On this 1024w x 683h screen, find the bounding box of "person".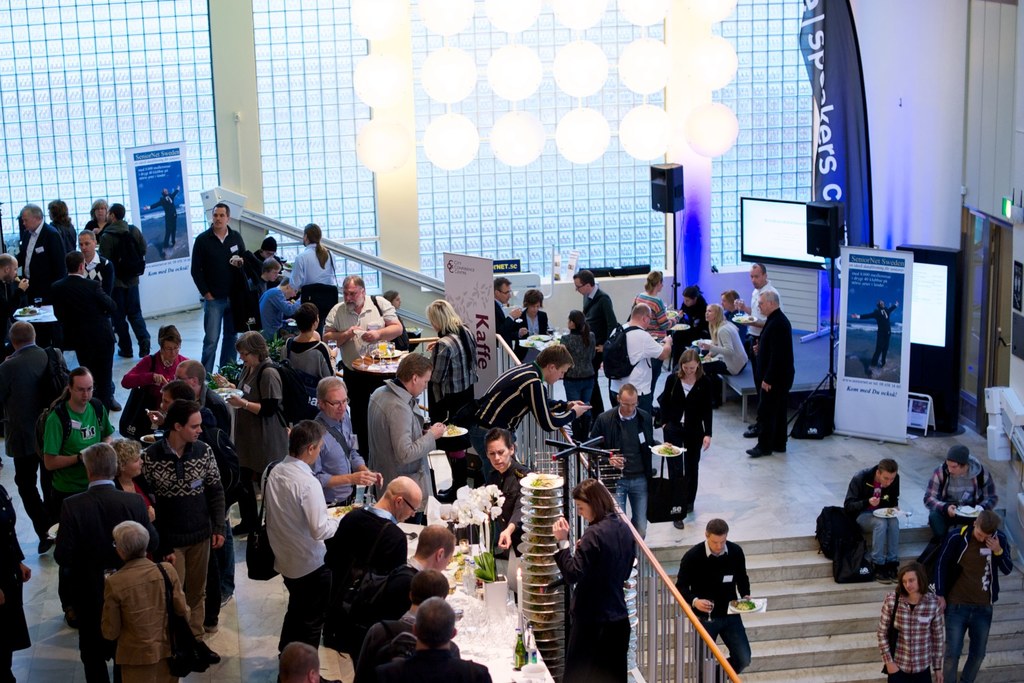
Bounding box: (136, 397, 234, 642).
